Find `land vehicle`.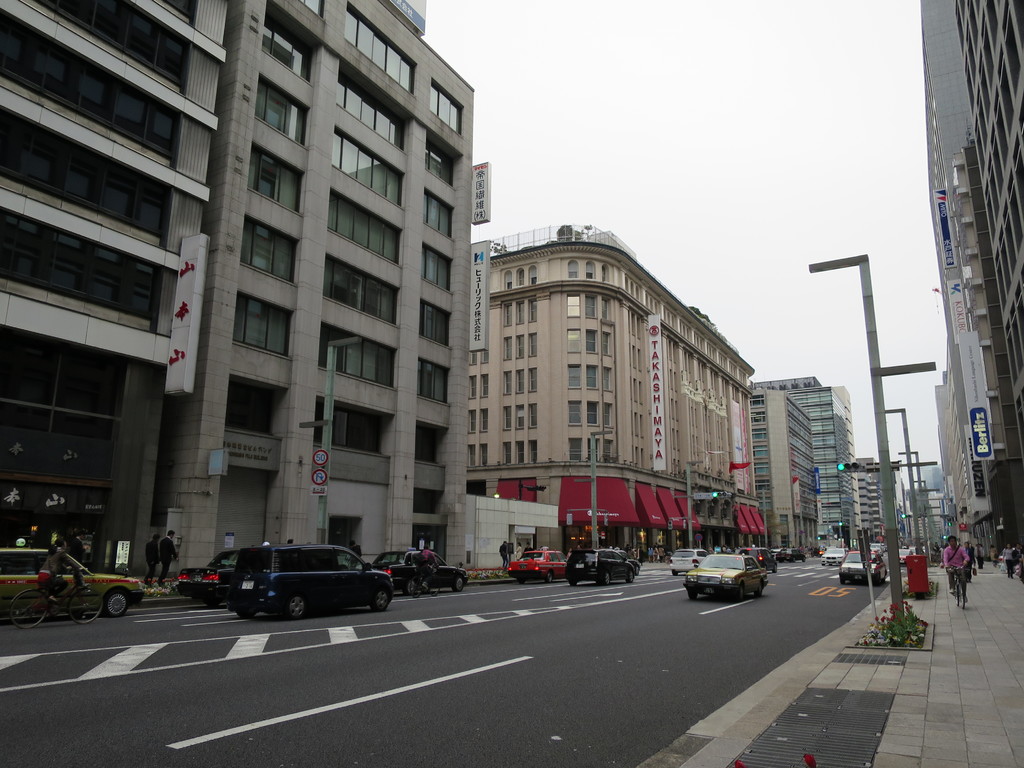
x1=509 y1=550 x2=568 y2=582.
